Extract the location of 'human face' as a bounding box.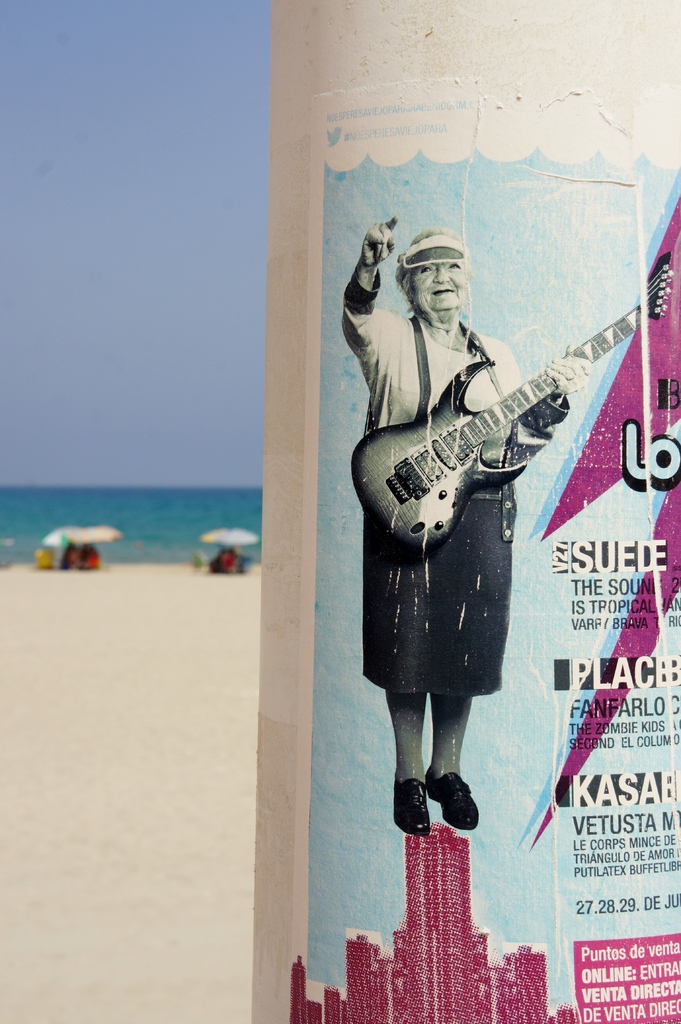
410:262:465:314.
